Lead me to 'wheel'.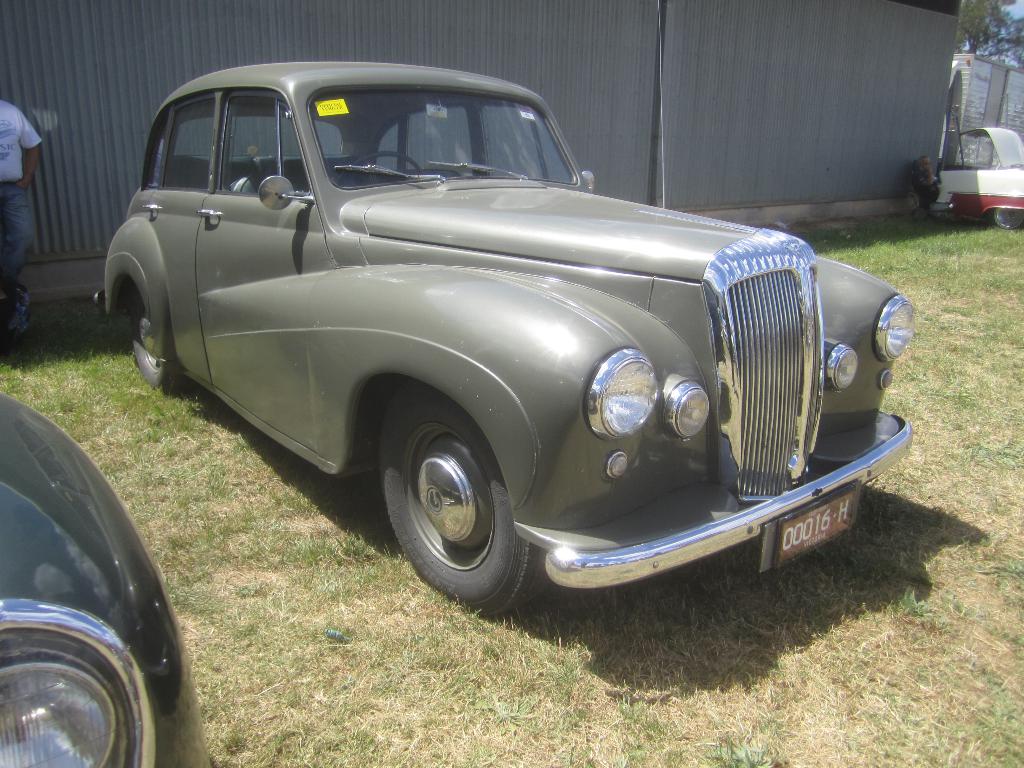
Lead to <bbox>339, 150, 424, 187</bbox>.
